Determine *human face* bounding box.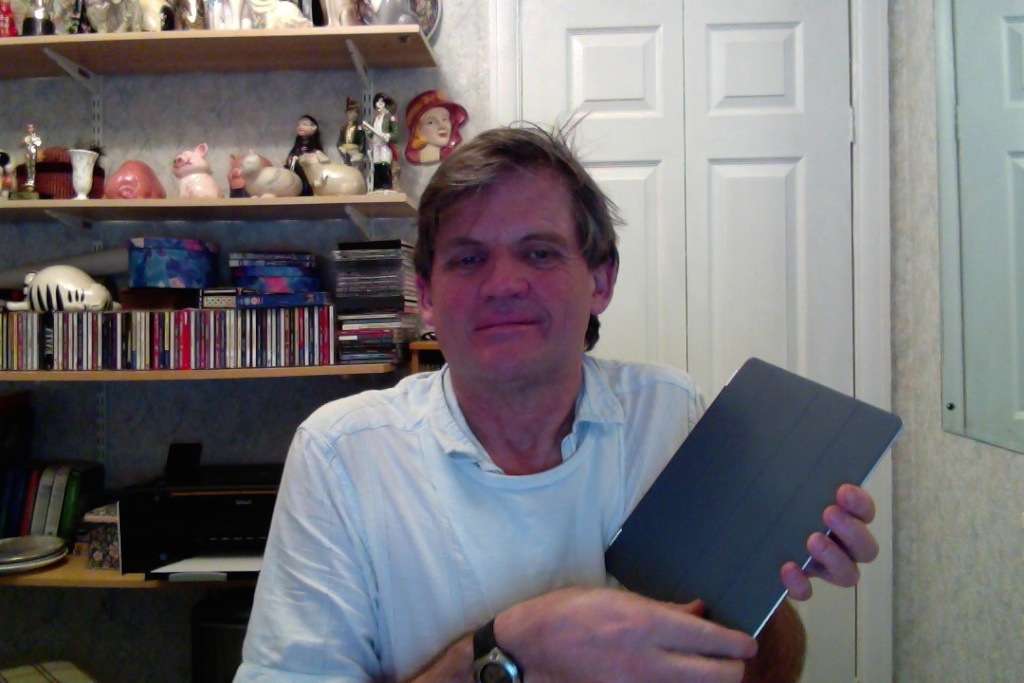
Determined: <region>433, 161, 589, 374</region>.
